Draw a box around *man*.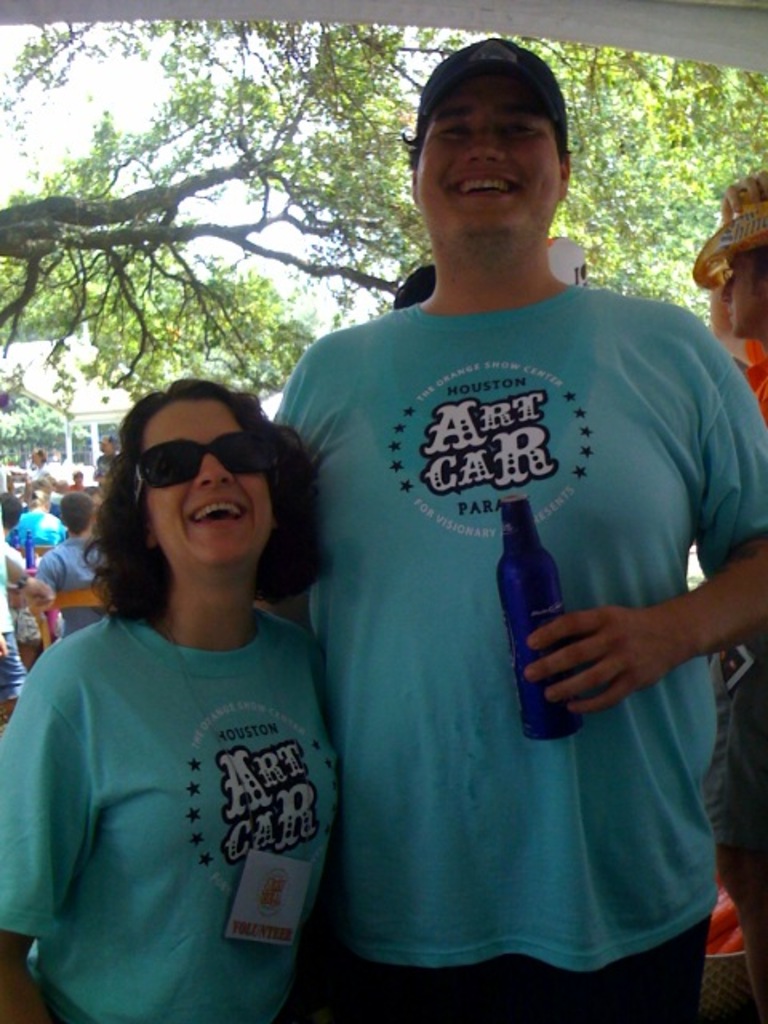
Rect(91, 434, 122, 485).
